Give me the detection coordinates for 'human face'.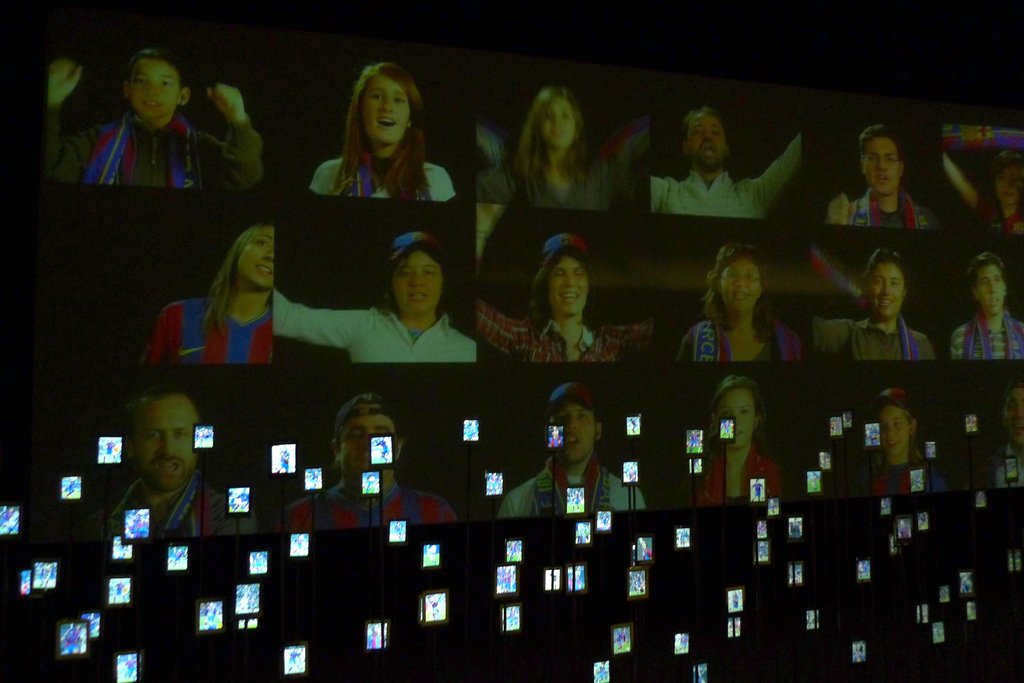
(390,250,442,313).
